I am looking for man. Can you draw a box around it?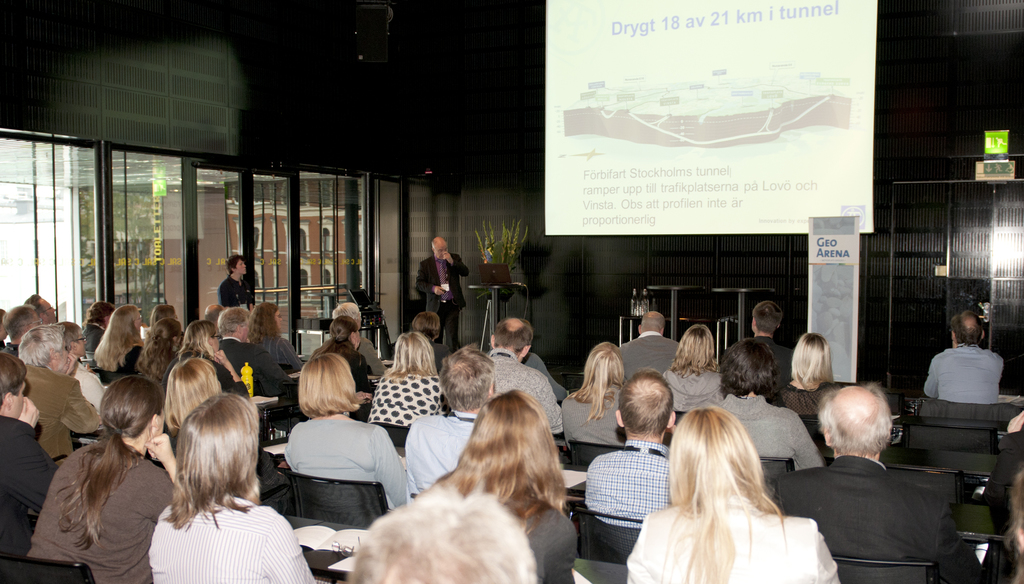
Sure, the bounding box is box=[737, 292, 790, 386].
